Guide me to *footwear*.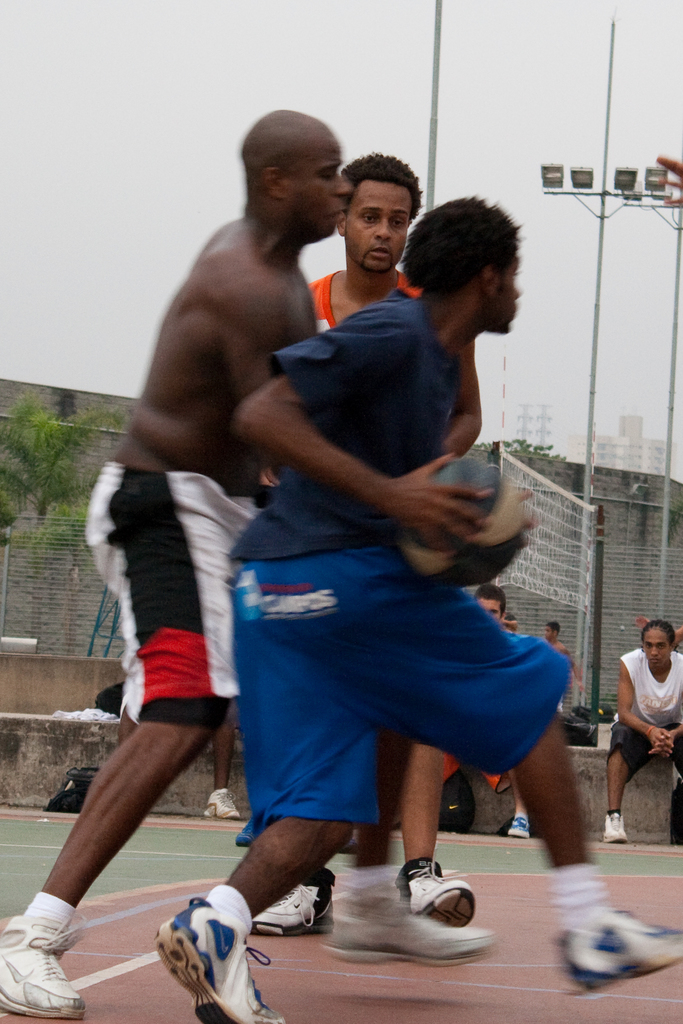
Guidance: 600:812:628:844.
